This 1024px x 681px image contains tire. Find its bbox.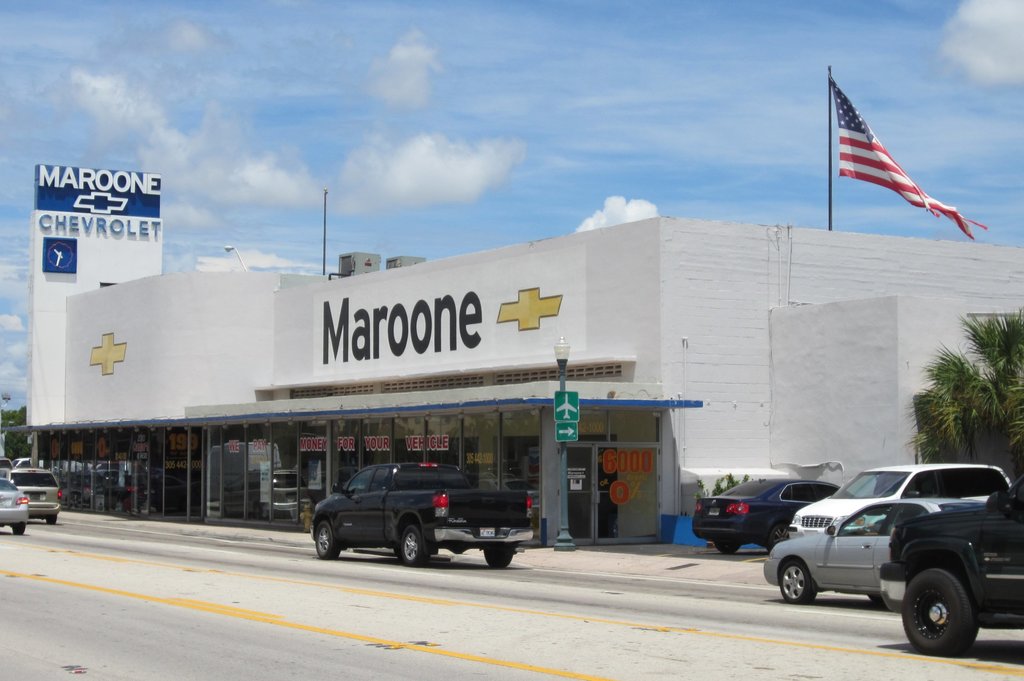
(13, 522, 24, 536).
